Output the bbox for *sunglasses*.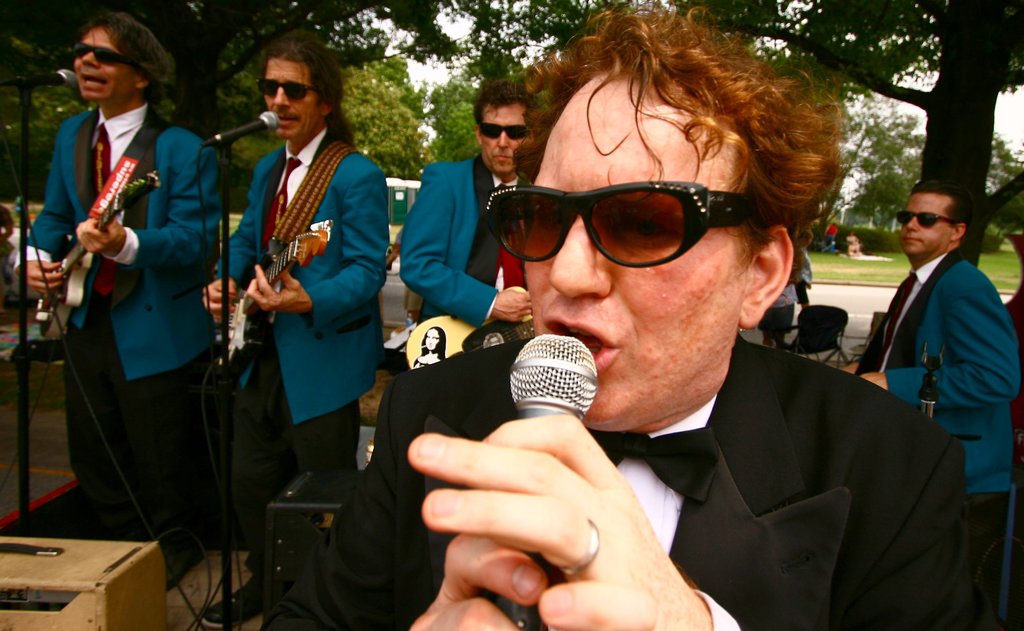
bbox=[259, 79, 317, 95].
